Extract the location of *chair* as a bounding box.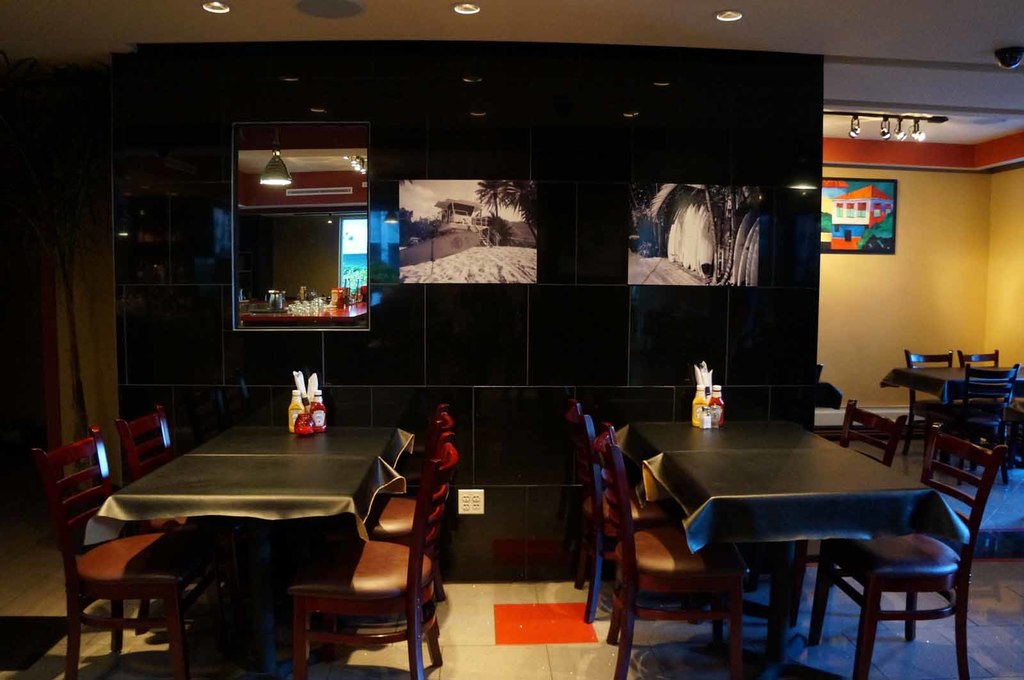
crop(951, 350, 998, 457).
